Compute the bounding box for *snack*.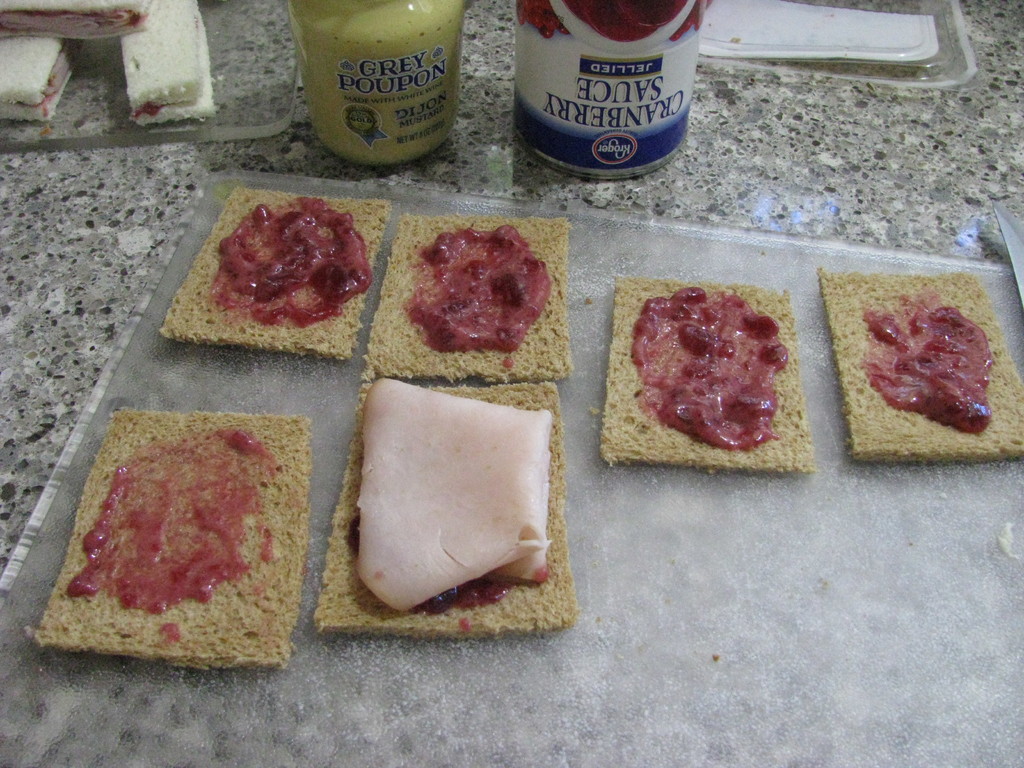
312:378:576:633.
